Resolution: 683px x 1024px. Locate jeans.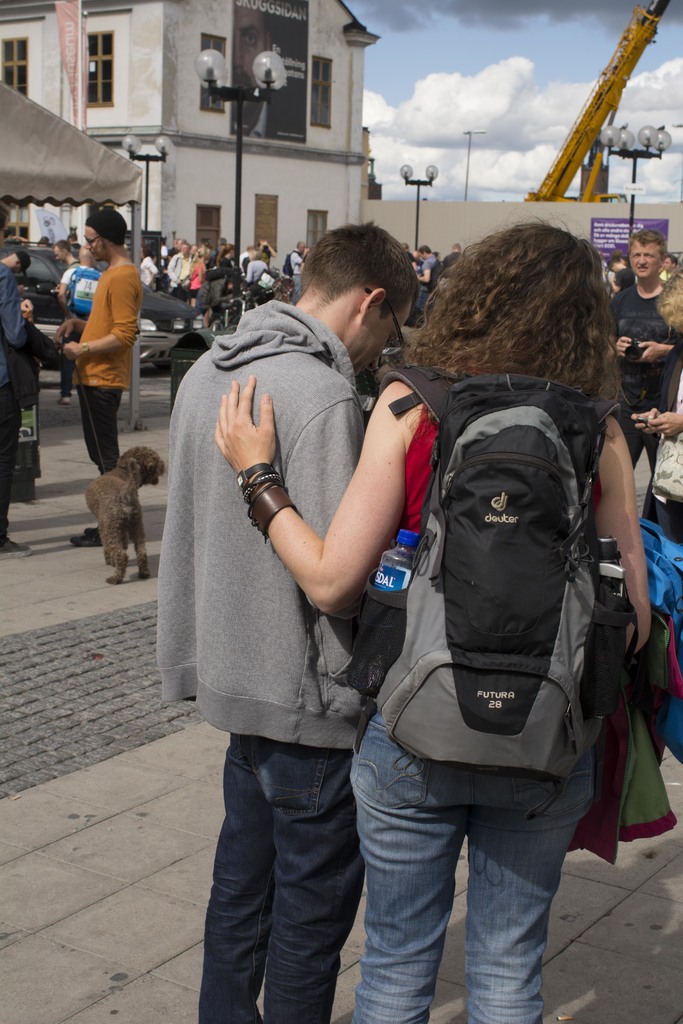
{"x1": 204, "y1": 726, "x2": 385, "y2": 1023}.
